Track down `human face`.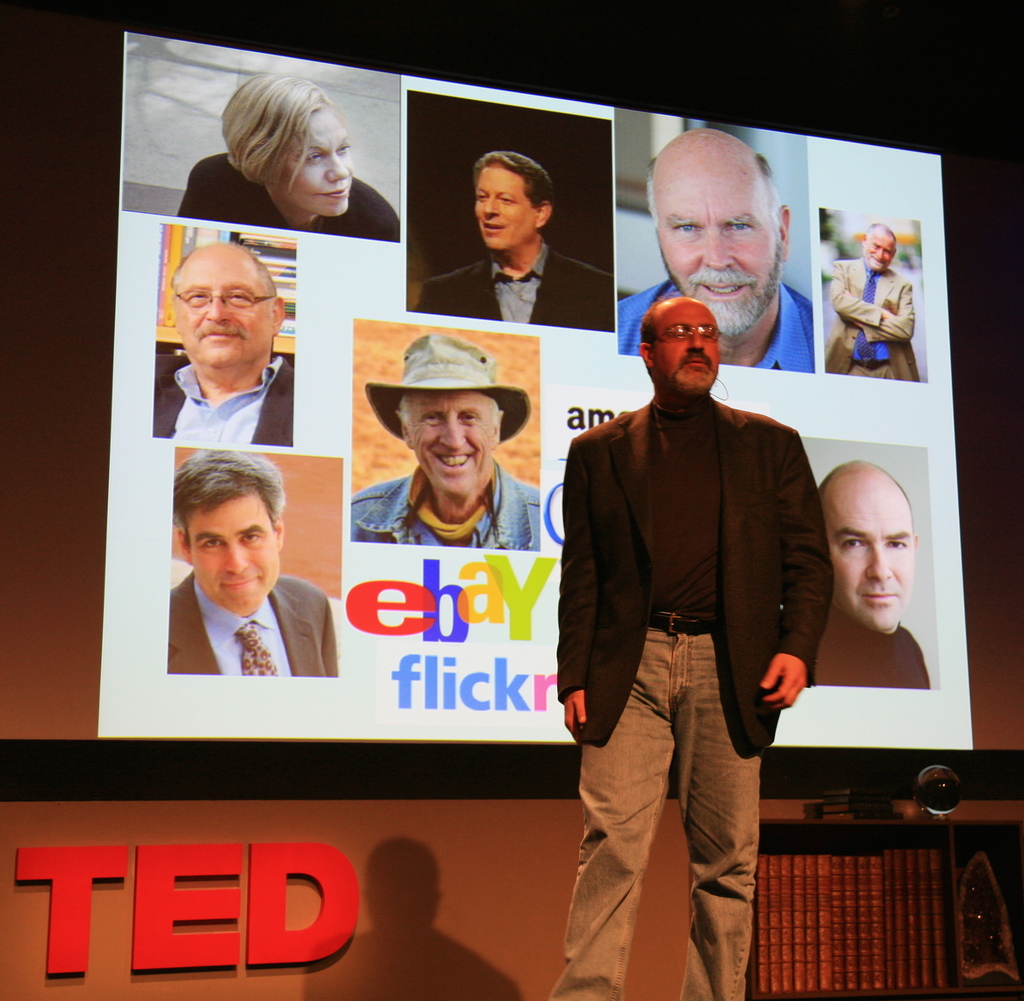
Tracked to bbox=[277, 109, 351, 216].
